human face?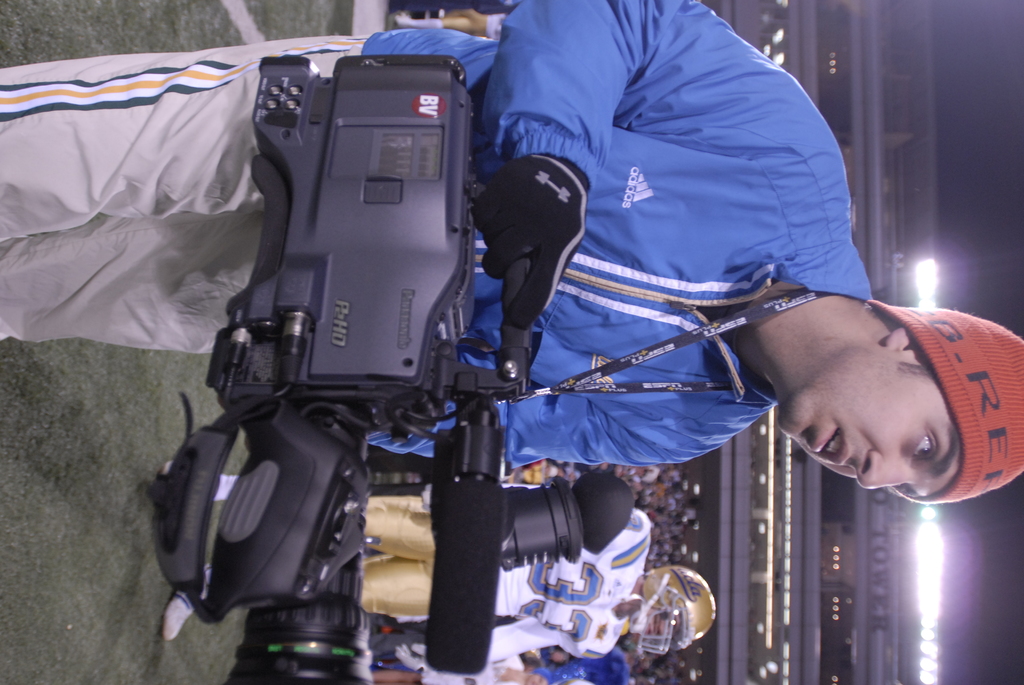
{"left": 770, "top": 361, "right": 966, "bottom": 498}
